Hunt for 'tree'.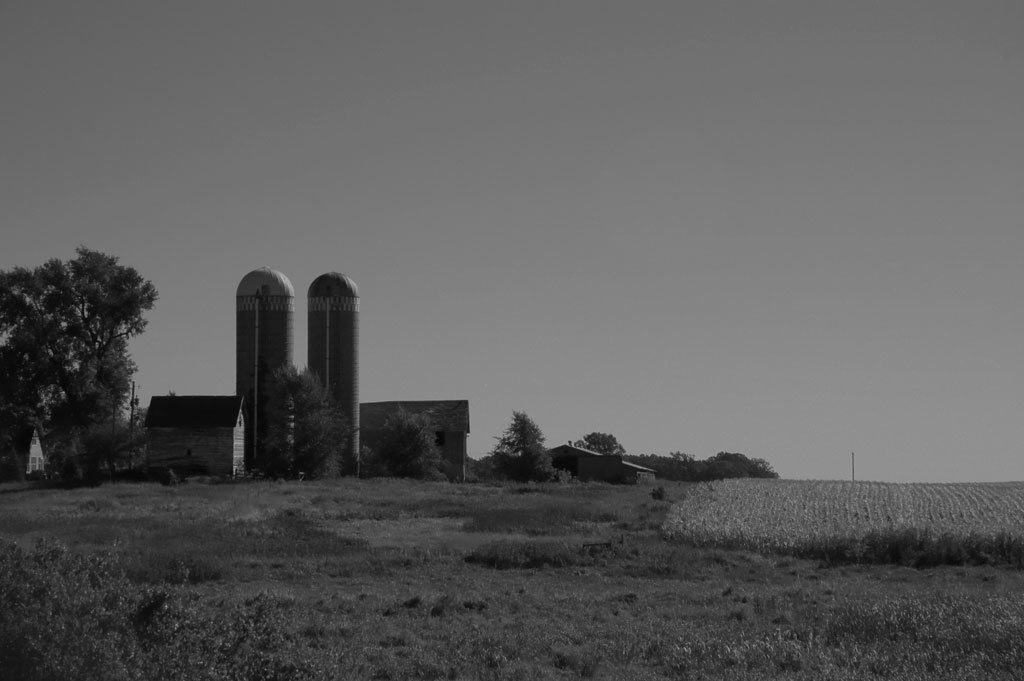
Hunted down at [left=268, top=361, right=357, bottom=477].
